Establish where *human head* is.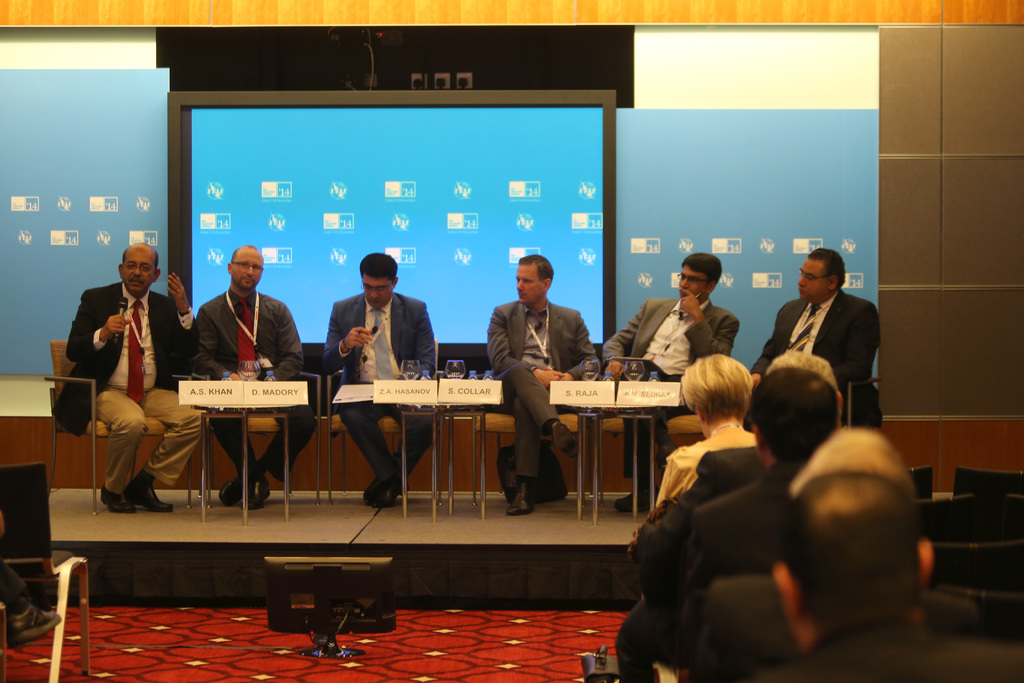
Established at x1=226, y1=244, x2=263, y2=293.
